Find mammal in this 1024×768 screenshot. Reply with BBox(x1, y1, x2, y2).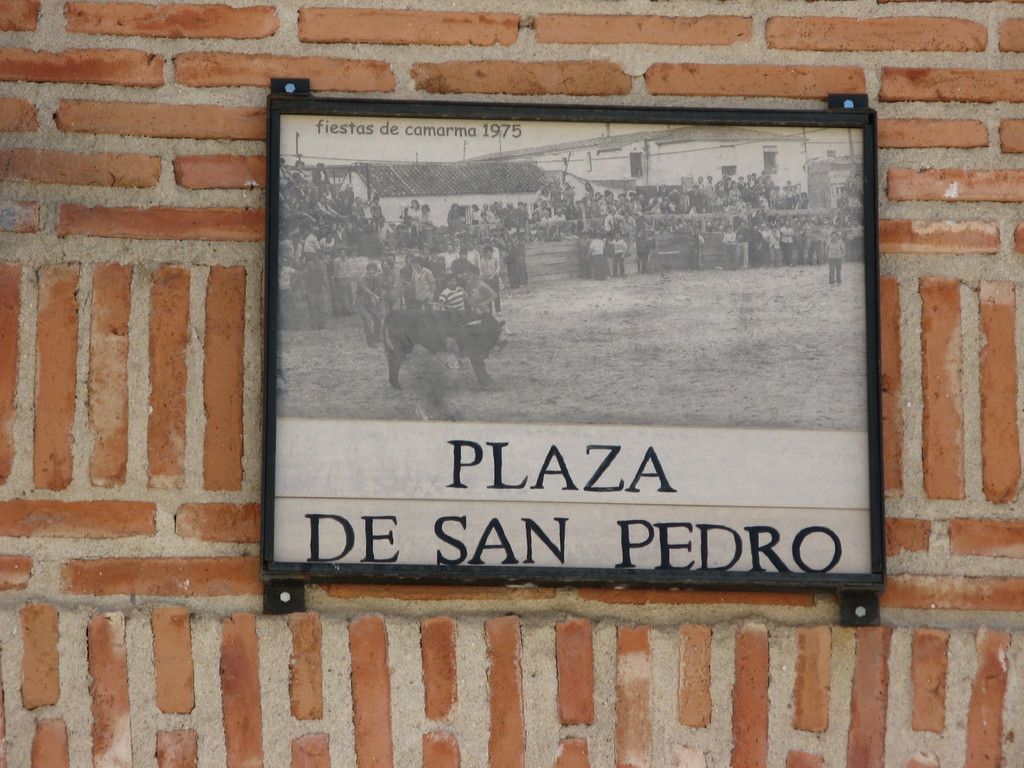
BBox(381, 312, 506, 390).
